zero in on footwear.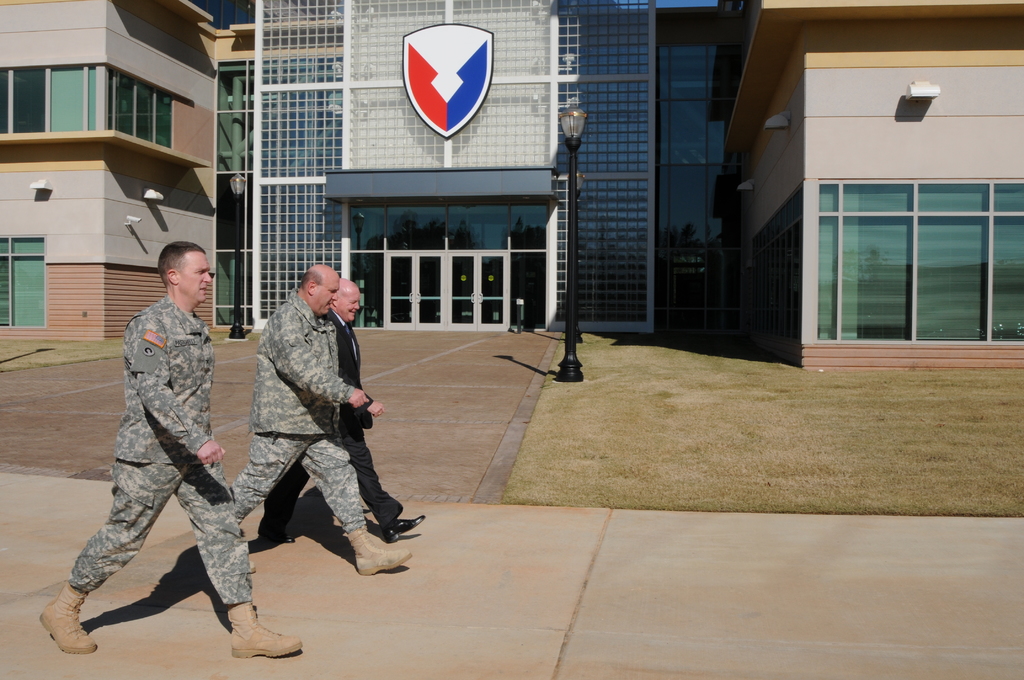
Zeroed in: BBox(374, 508, 418, 544).
